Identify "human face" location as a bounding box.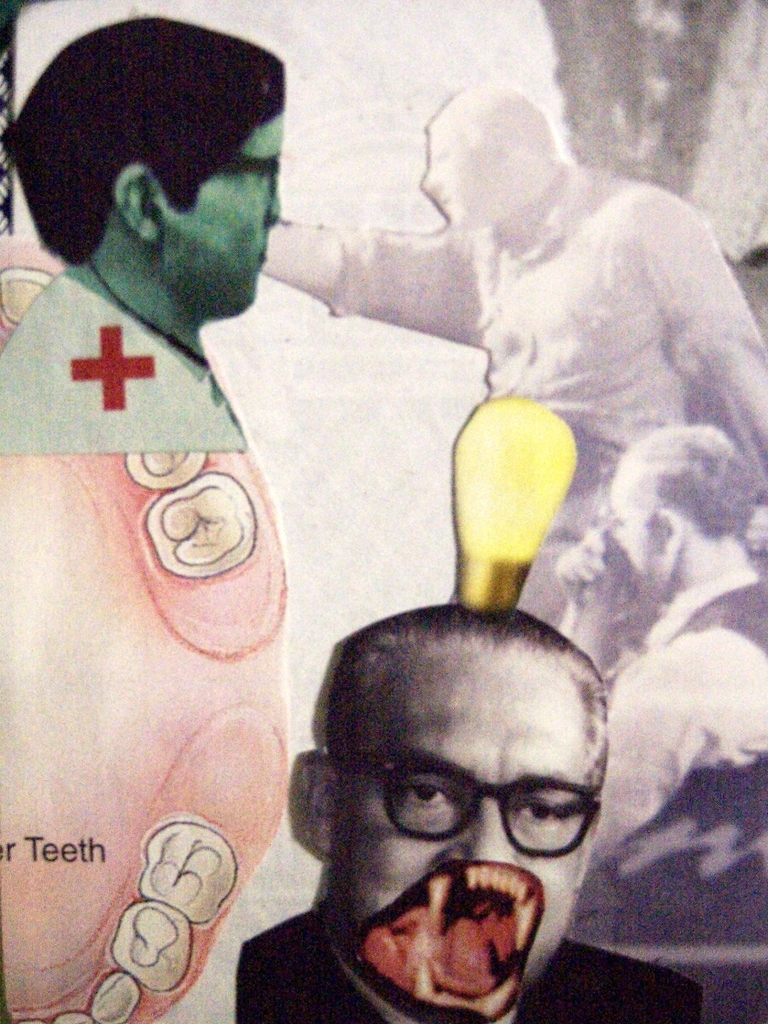
<region>415, 117, 512, 230</region>.
